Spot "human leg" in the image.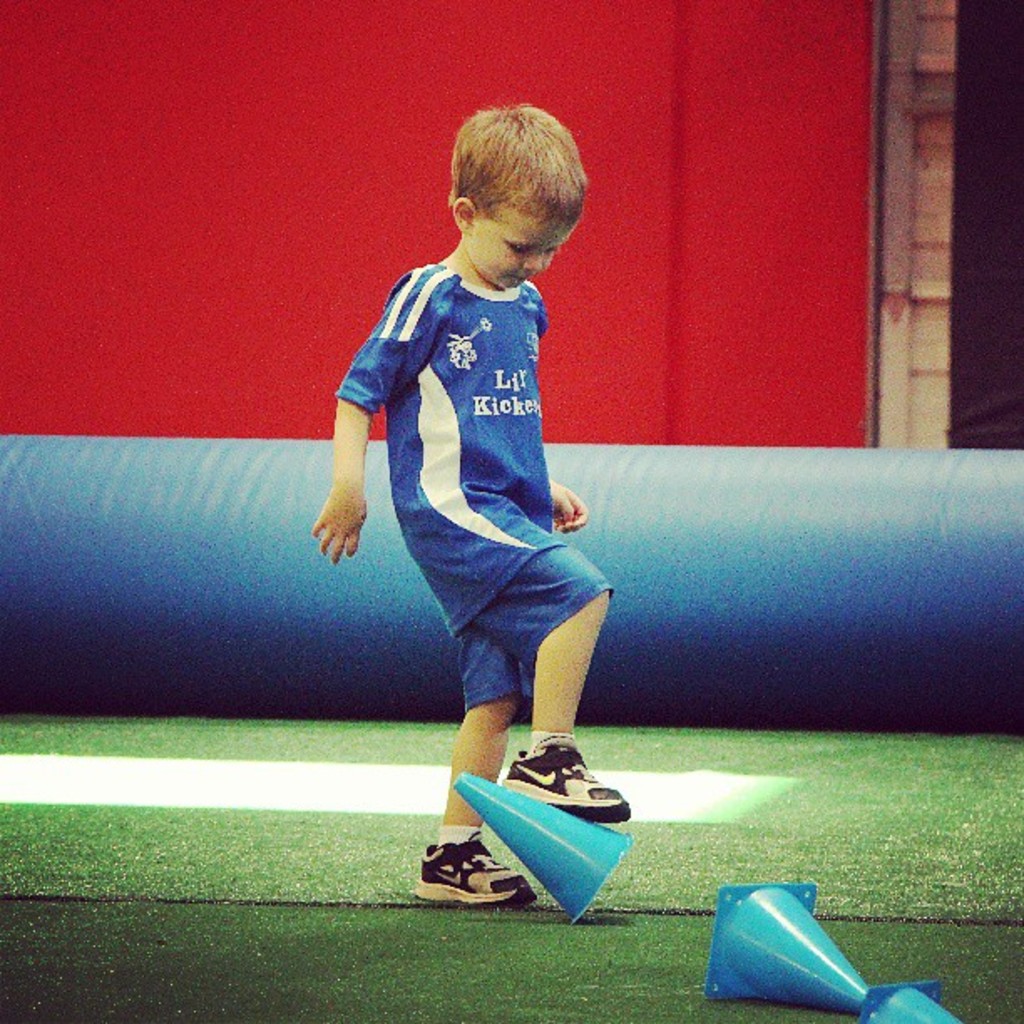
"human leg" found at rect(403, 691, 527, 912).
